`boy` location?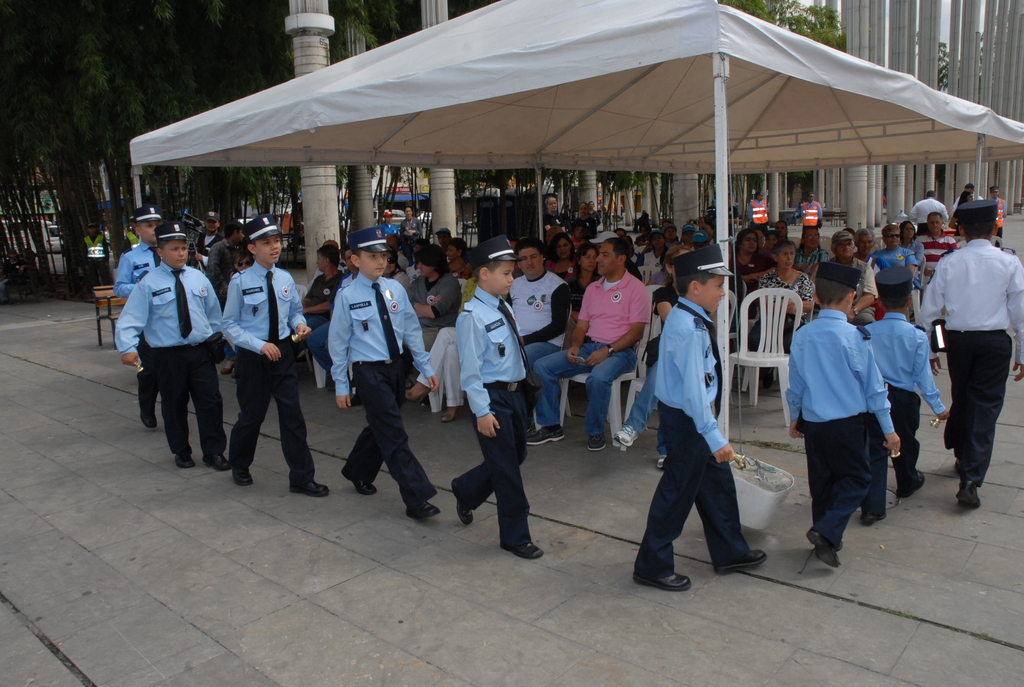
x1=450 y1=236 x2=545 y2=555
